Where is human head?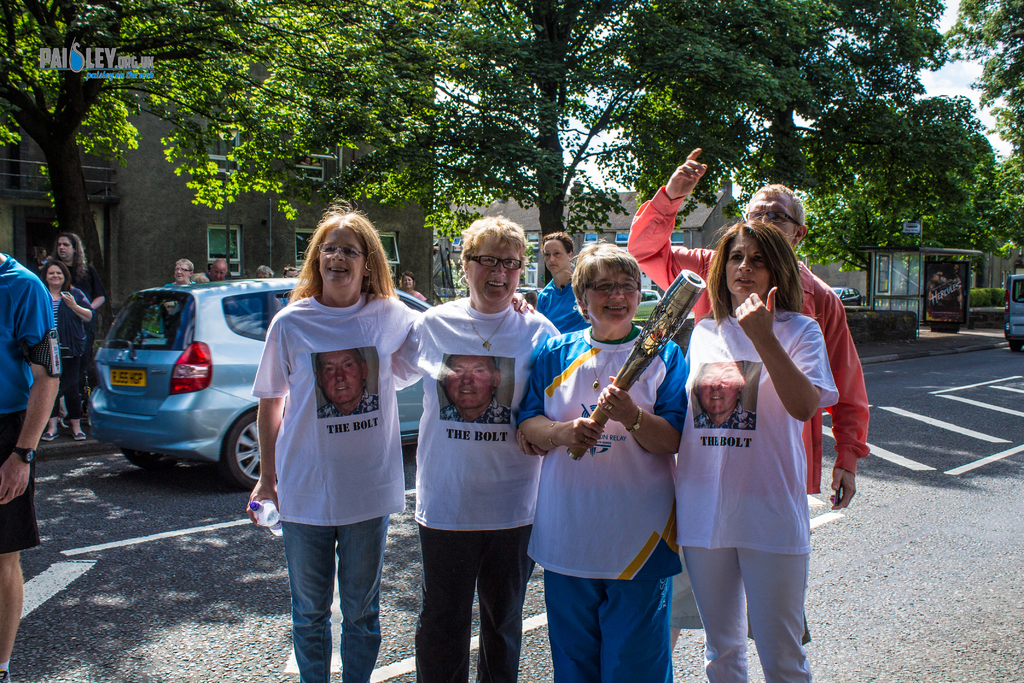
<bbox>212, 258, 228, 278</bbox>.
